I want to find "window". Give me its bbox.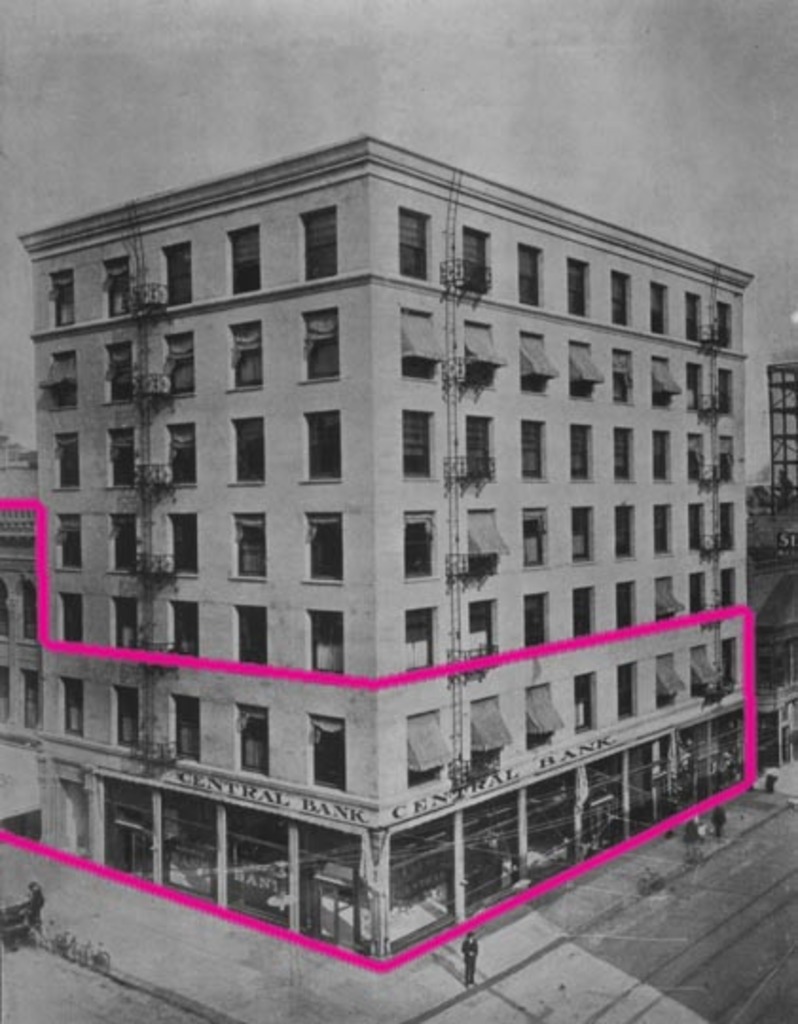
bbox(398, 506, 440, 576).
